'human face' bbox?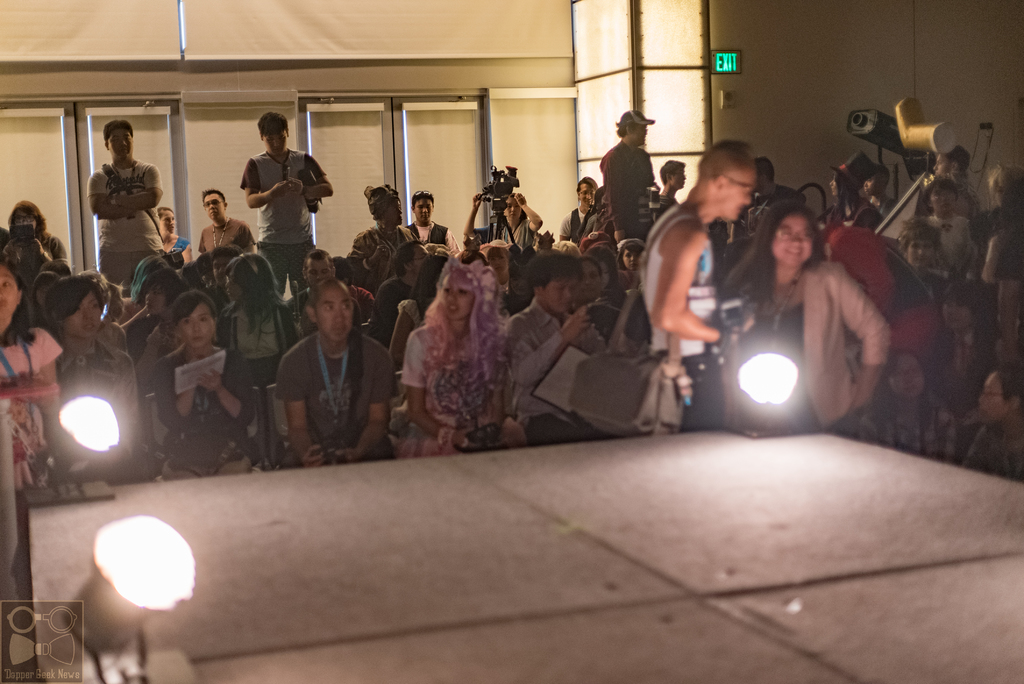
(267,133,286,156)
